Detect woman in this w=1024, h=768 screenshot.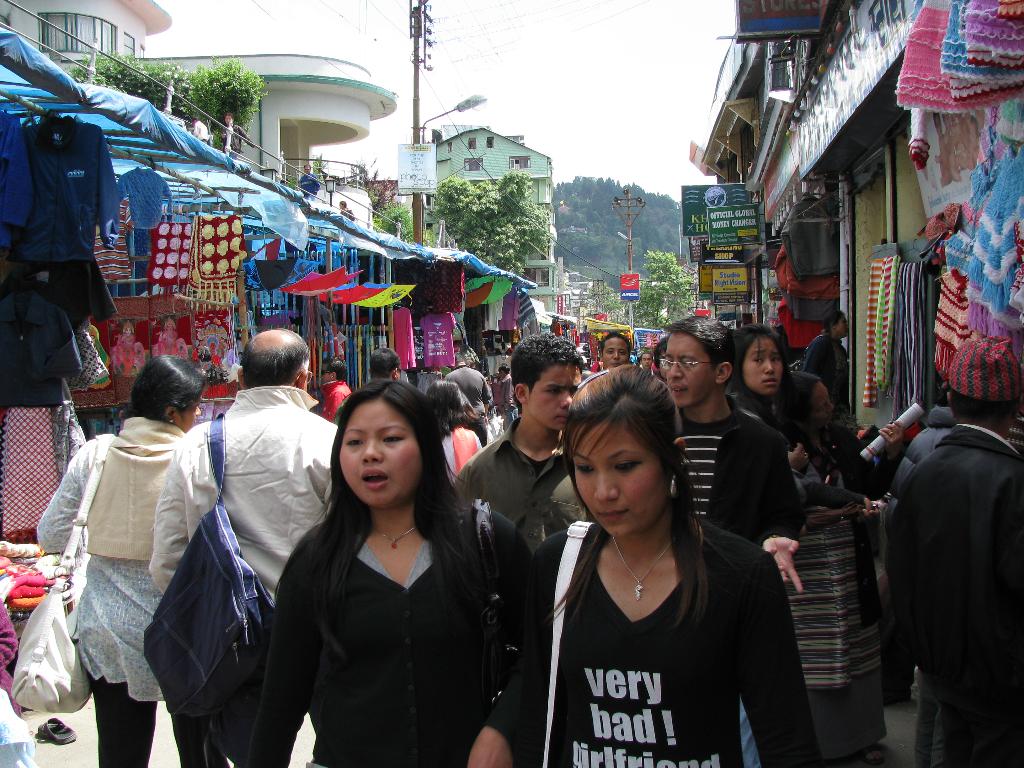
Detection: l=723, t=324, r=825, b=497.
